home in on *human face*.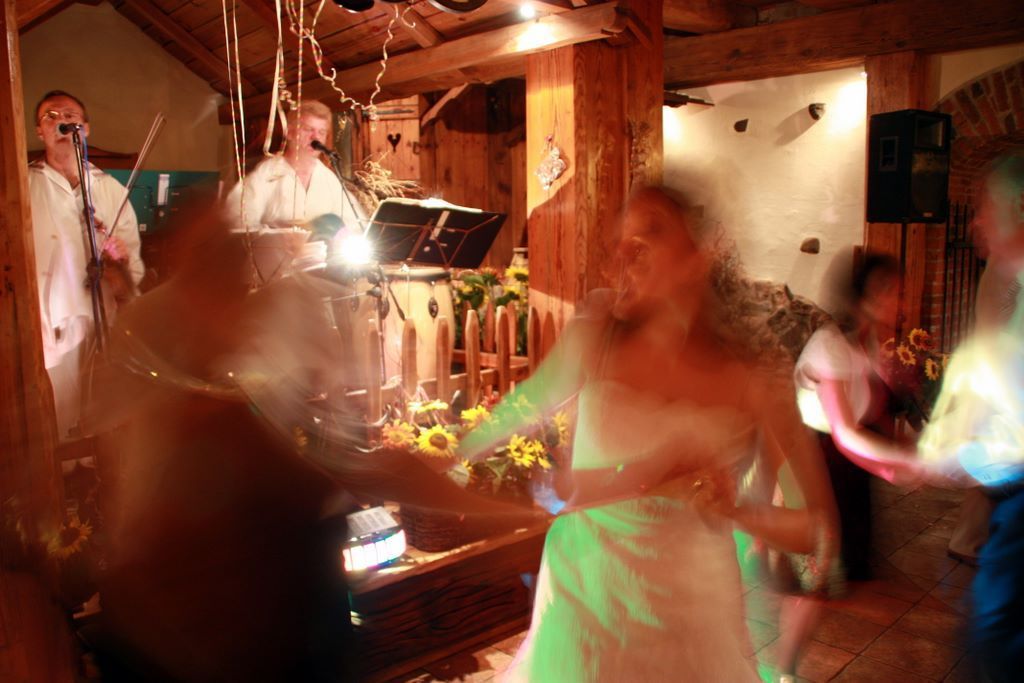
Homed in at [37, 94, 84, 157].
